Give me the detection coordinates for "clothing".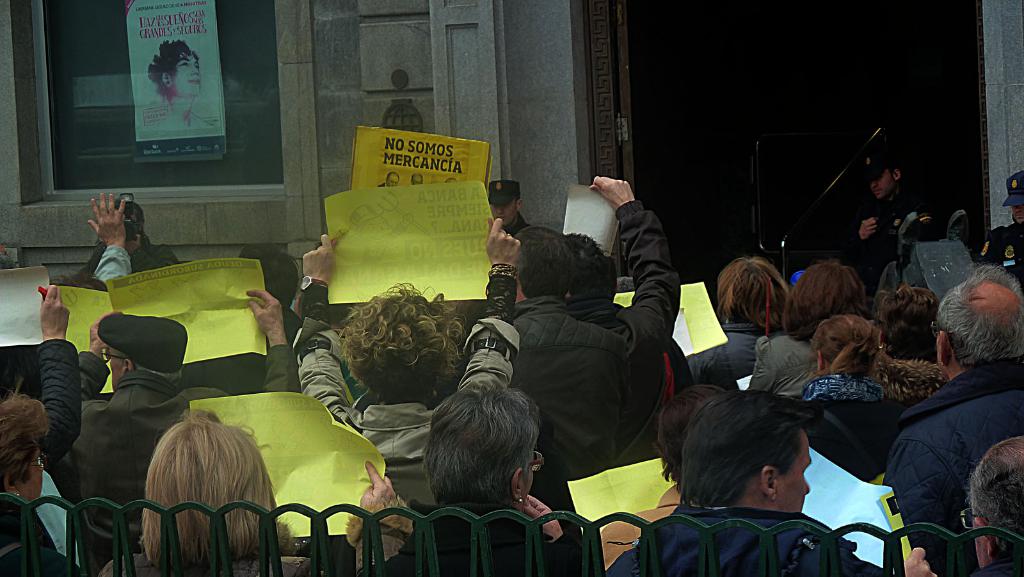
pyautogui.locateOnScreen(484, 196, 682, 461).
